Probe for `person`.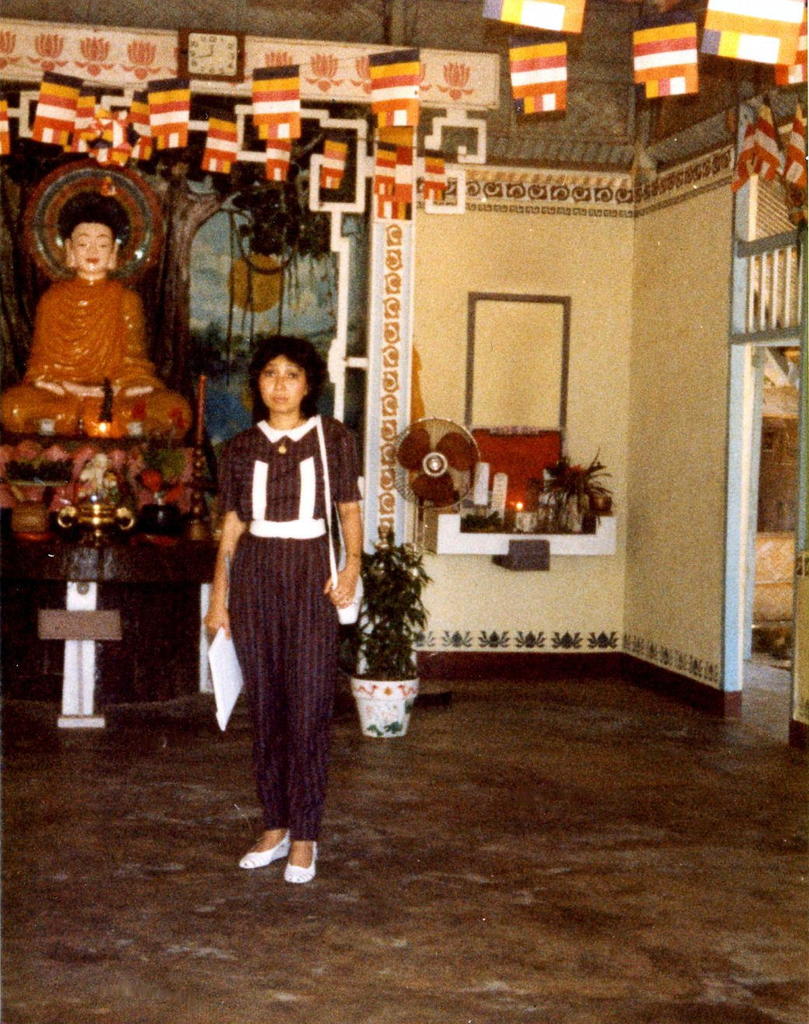
Probe result: rect(0, 187, 198, 442).
